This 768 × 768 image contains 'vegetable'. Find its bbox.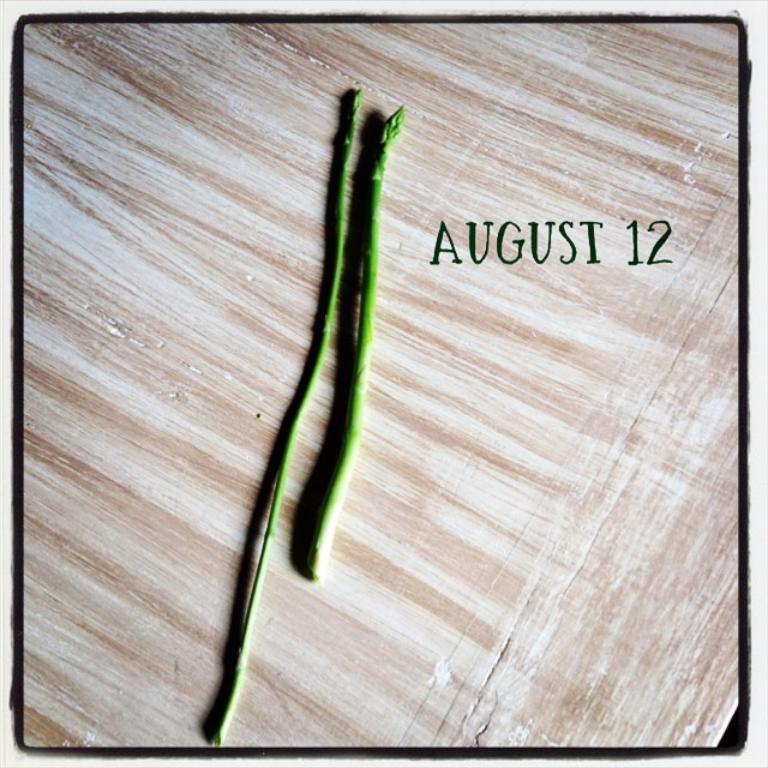
select_region(214, 86, 368, 744).
